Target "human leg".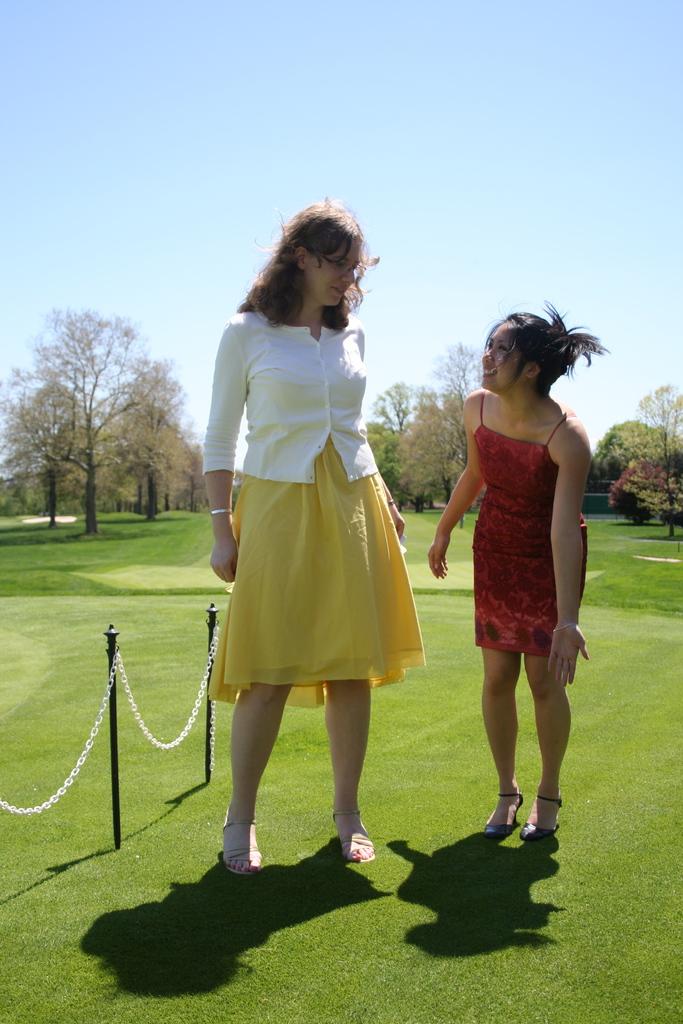
Target region: [left=324, top=481, right=386, bottom=854].
